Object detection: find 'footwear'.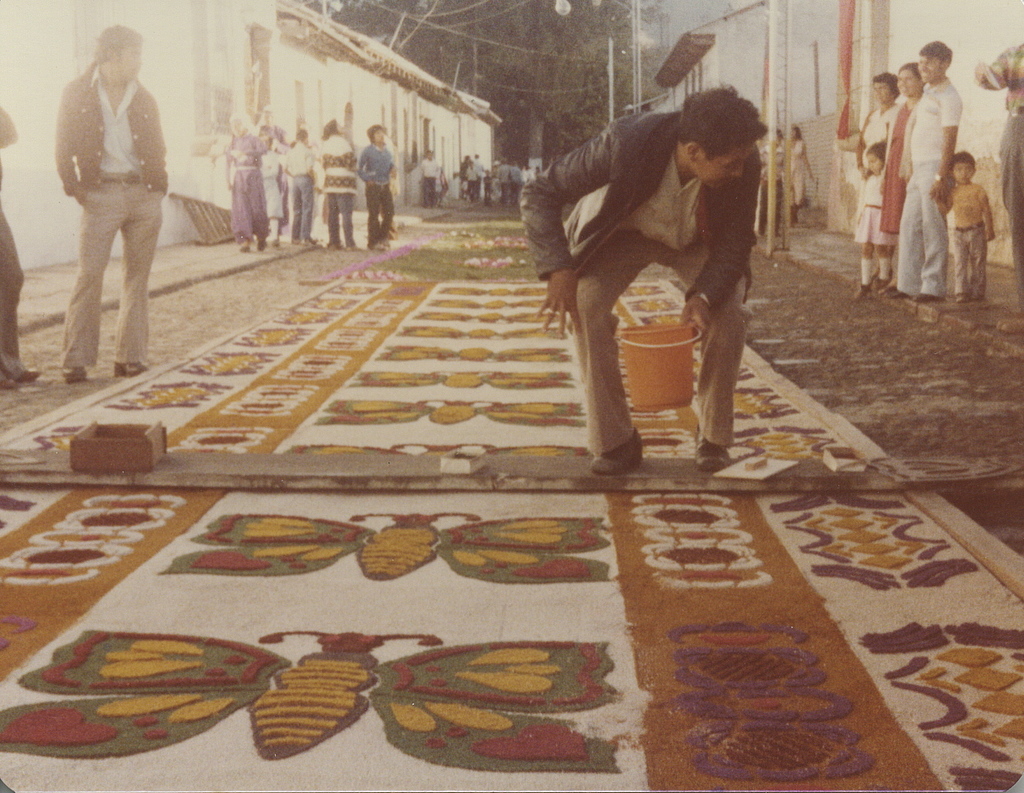
box(303, 238, 316, 246).
